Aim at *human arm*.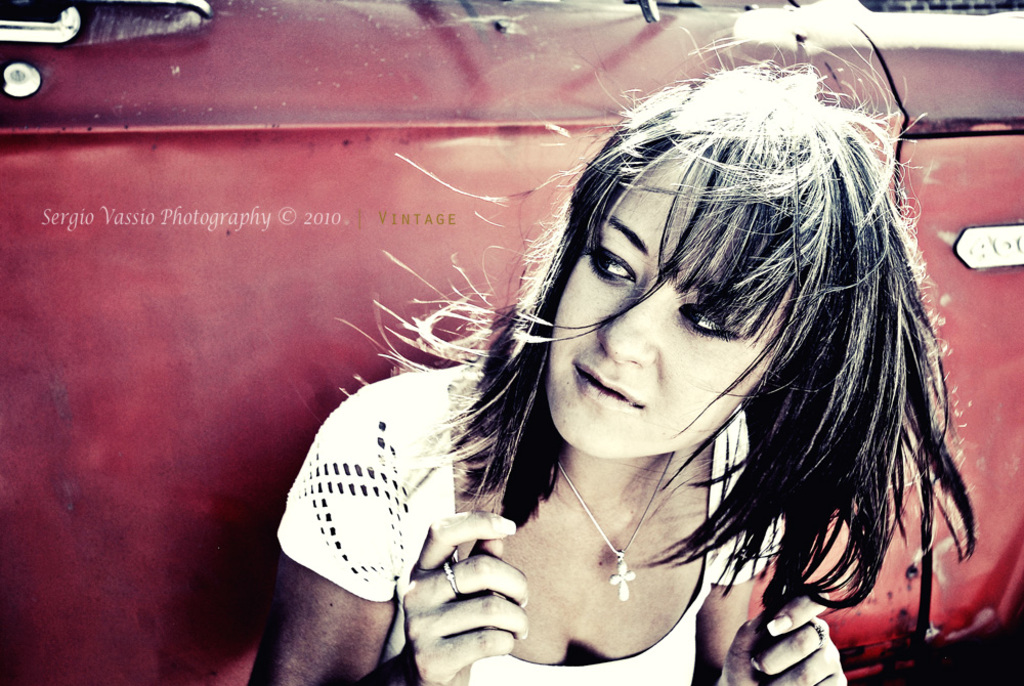
Aimed at <box>237,389,518,685</box>.
